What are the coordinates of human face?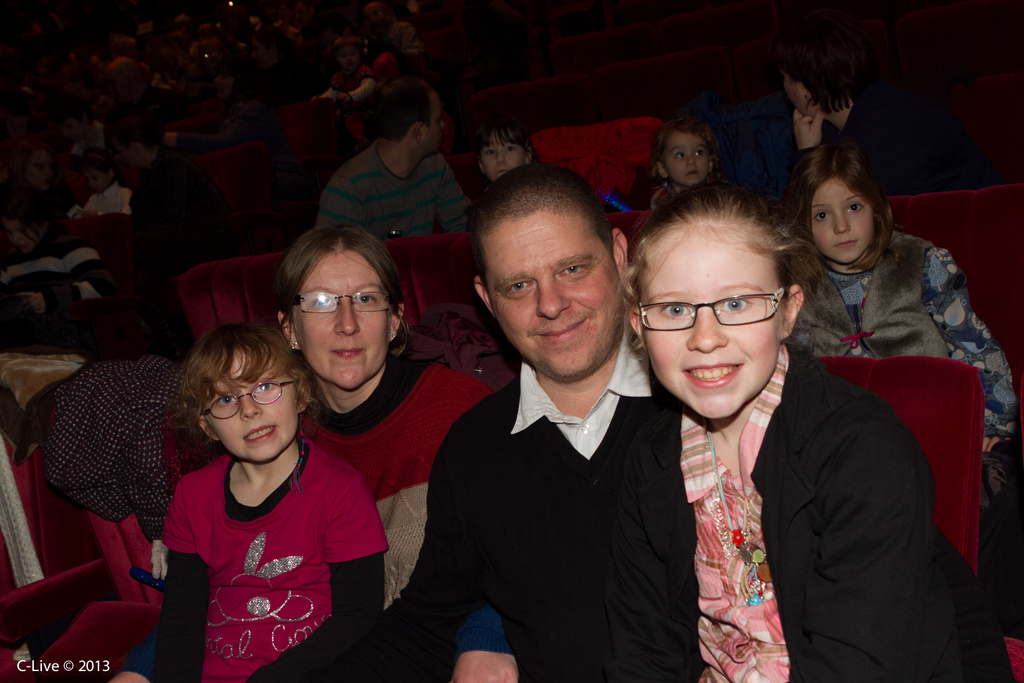
(420, 88, 447, 156).
